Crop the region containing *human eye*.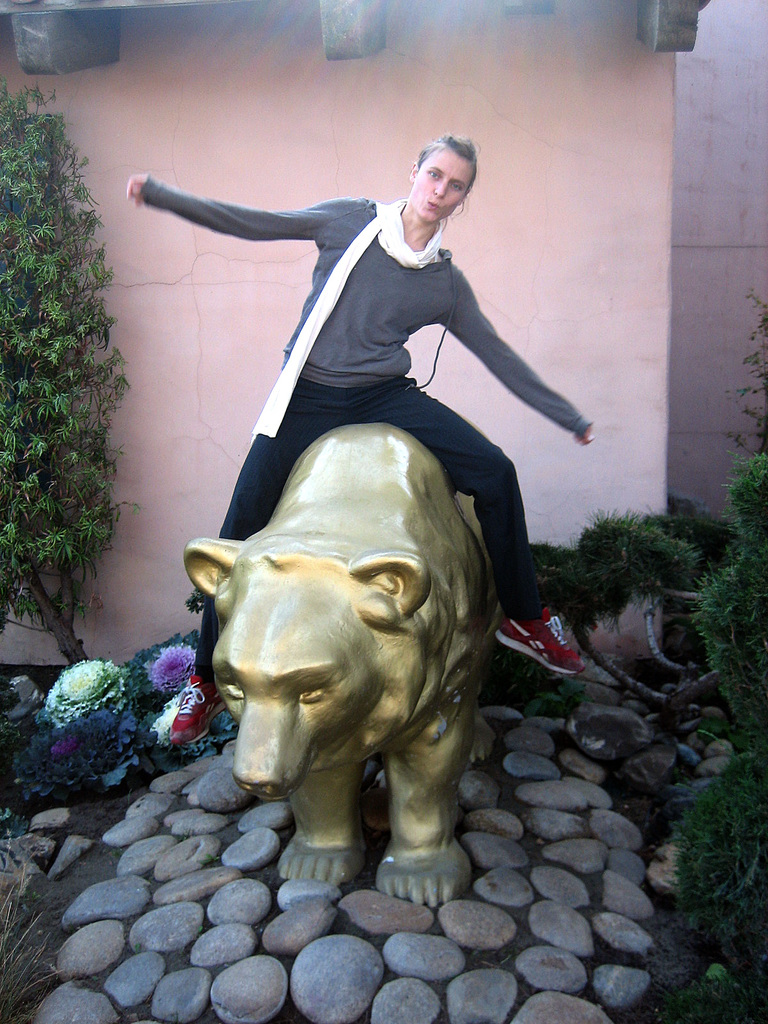
Crop region: (x1=452, y1=182, x2=462, y2=191).
